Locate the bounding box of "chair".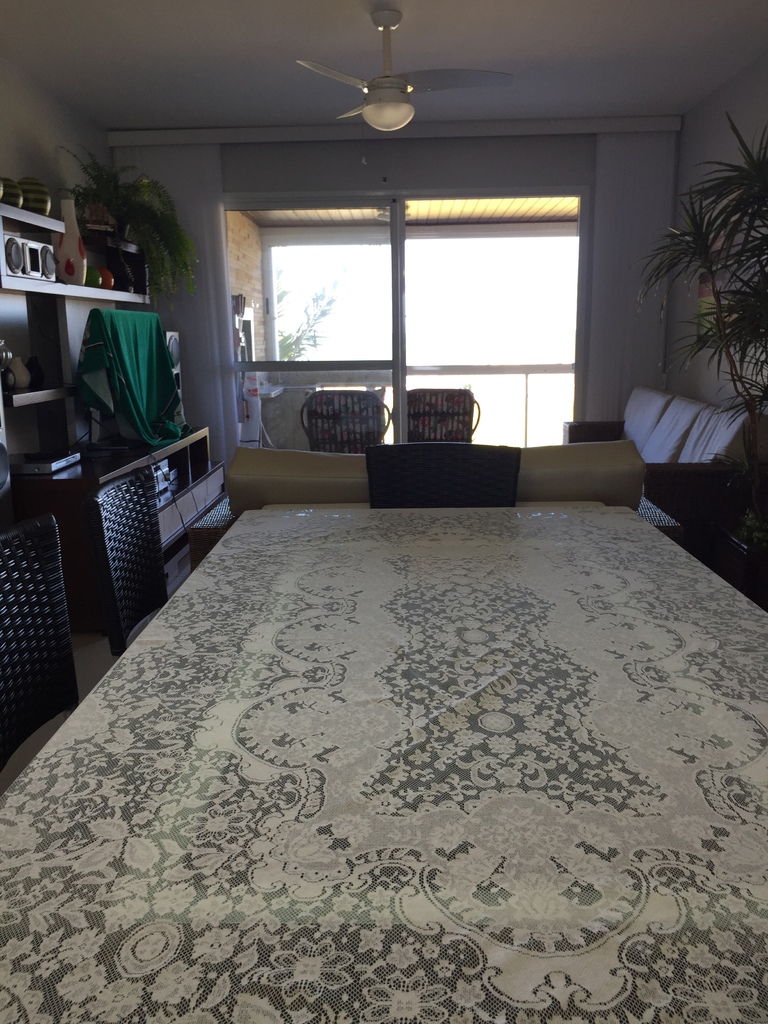
Bounding box: 0:509:79:798.
